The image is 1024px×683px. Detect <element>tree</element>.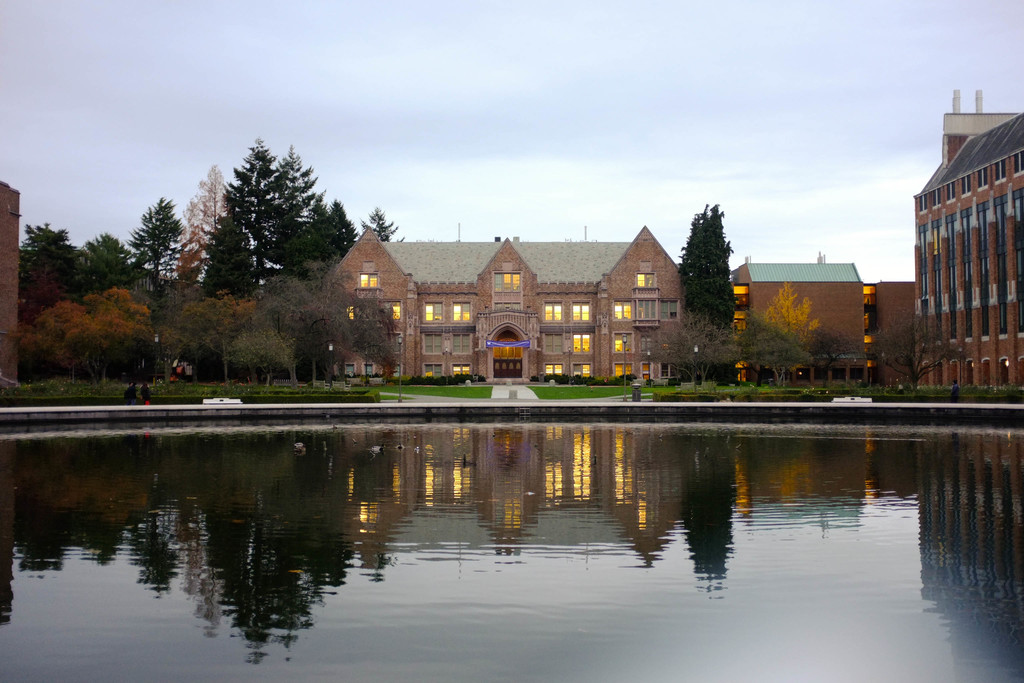
Detection: {"left": 865, "top": 298, "right": 972, "bottom": 386}.
